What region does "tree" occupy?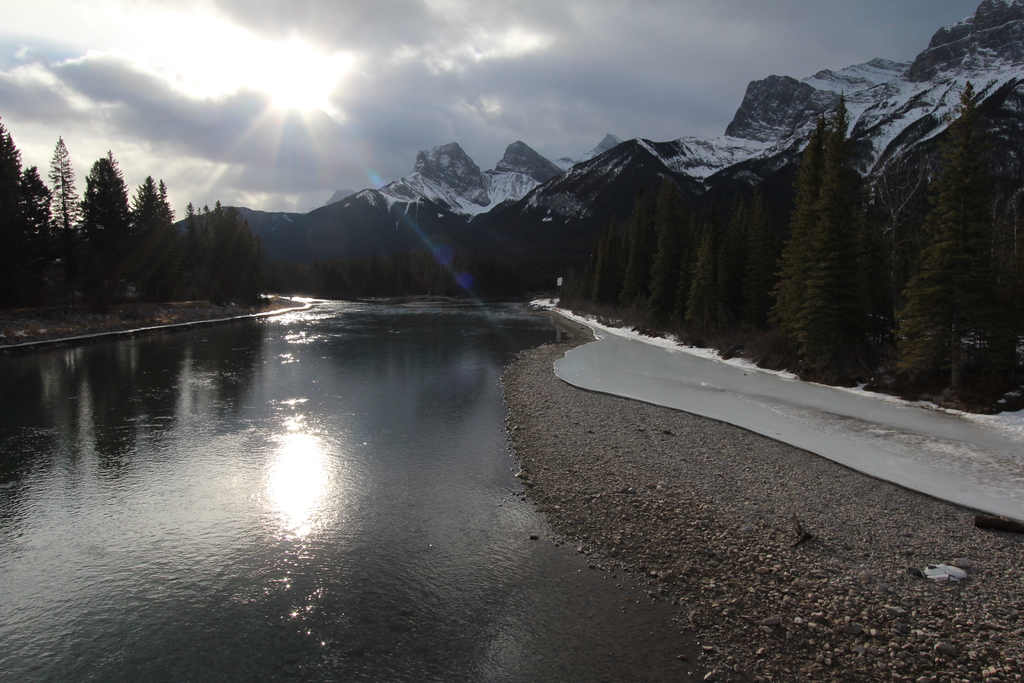
region(759, 111, 830, 364).
